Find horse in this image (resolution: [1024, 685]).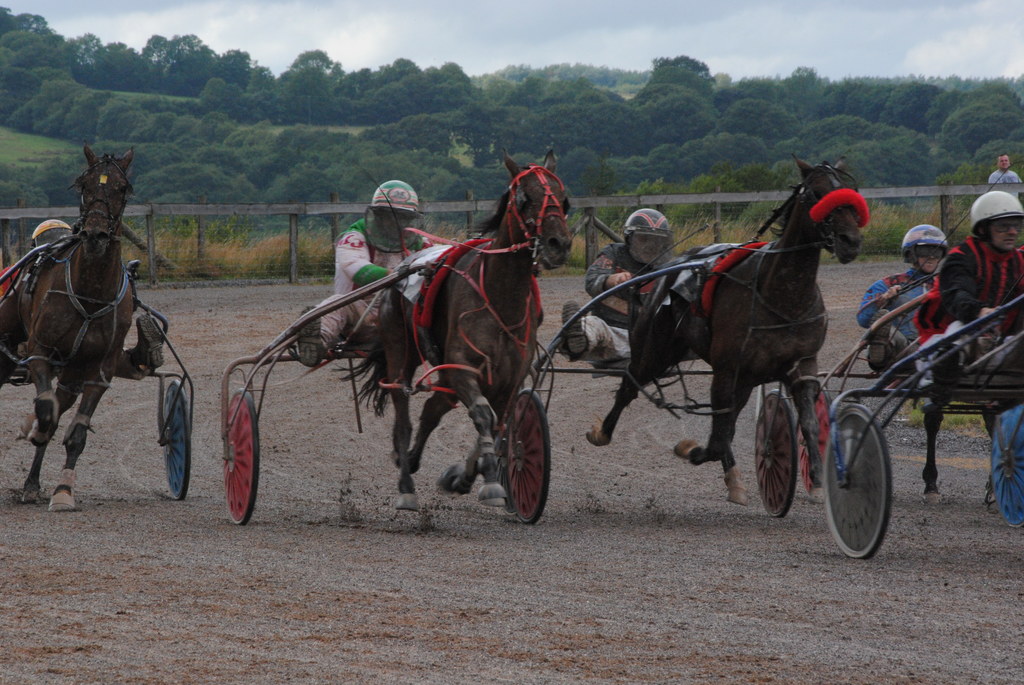
(left=588, top=152, right=867, bottom=507).
